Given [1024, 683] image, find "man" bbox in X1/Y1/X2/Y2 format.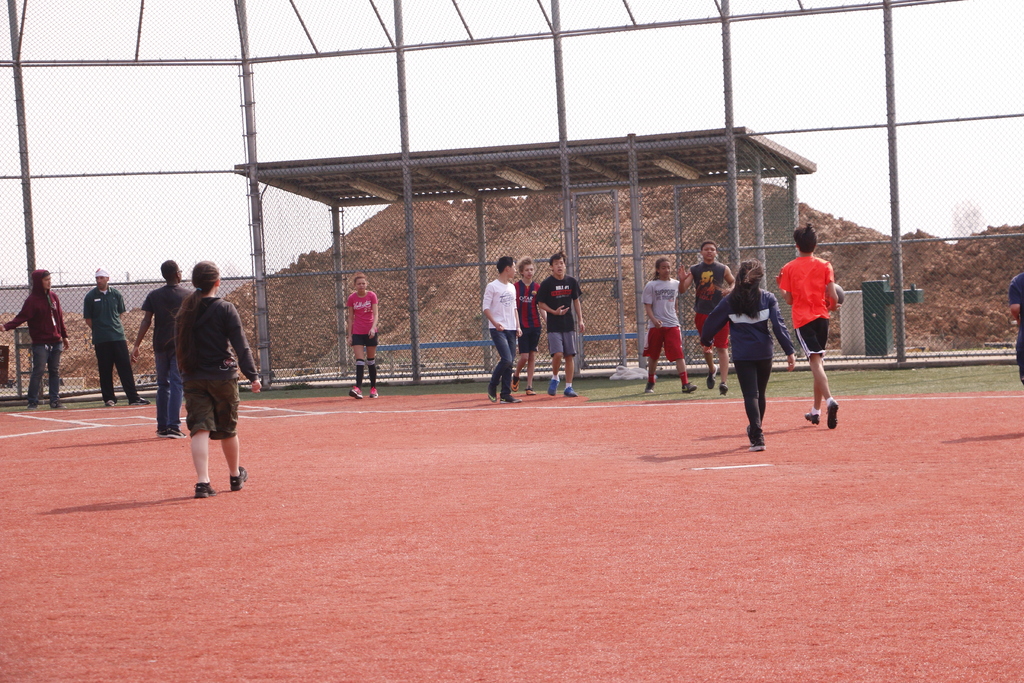
82/265/147/407.
